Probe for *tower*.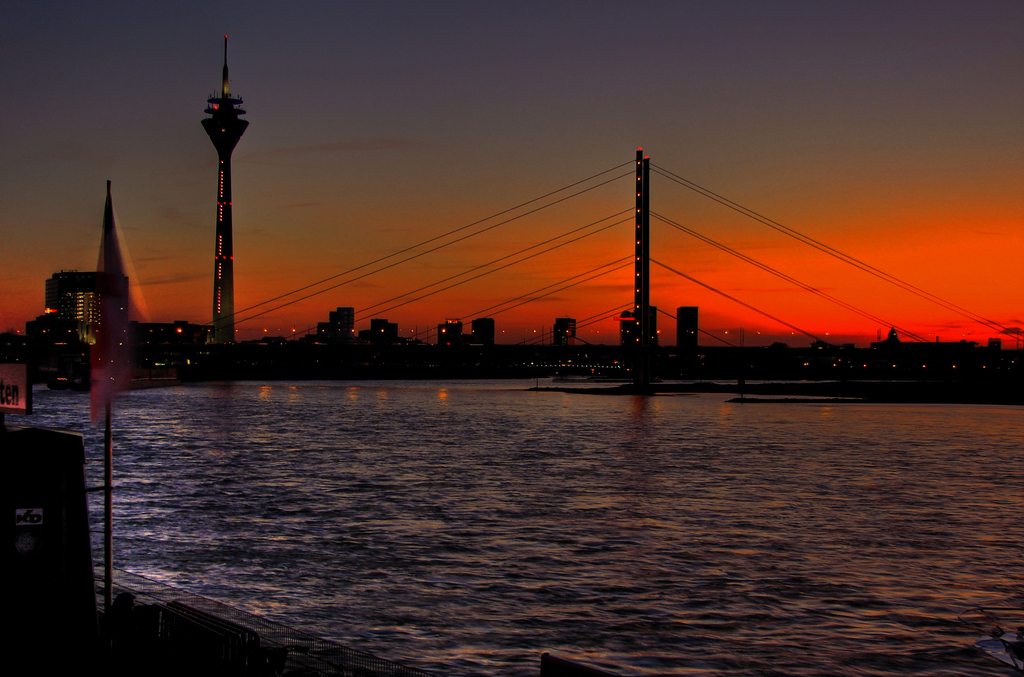
Probe result: pyautogui.locateOnScreen(200, 34, 250, 348).
